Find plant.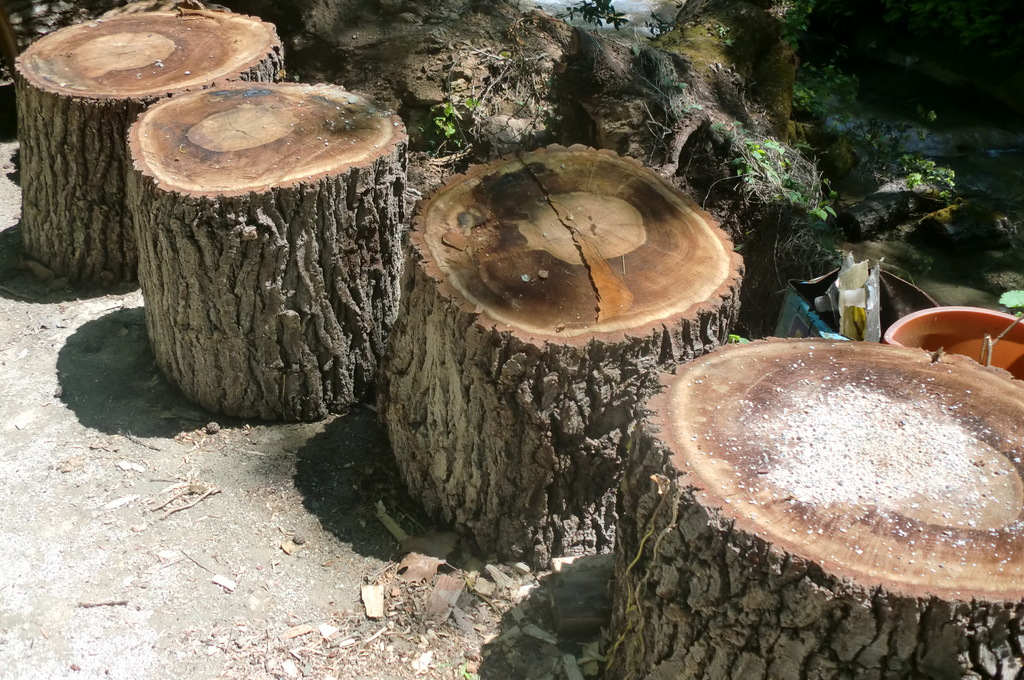
bbox=(885, 0, 960, 28).
